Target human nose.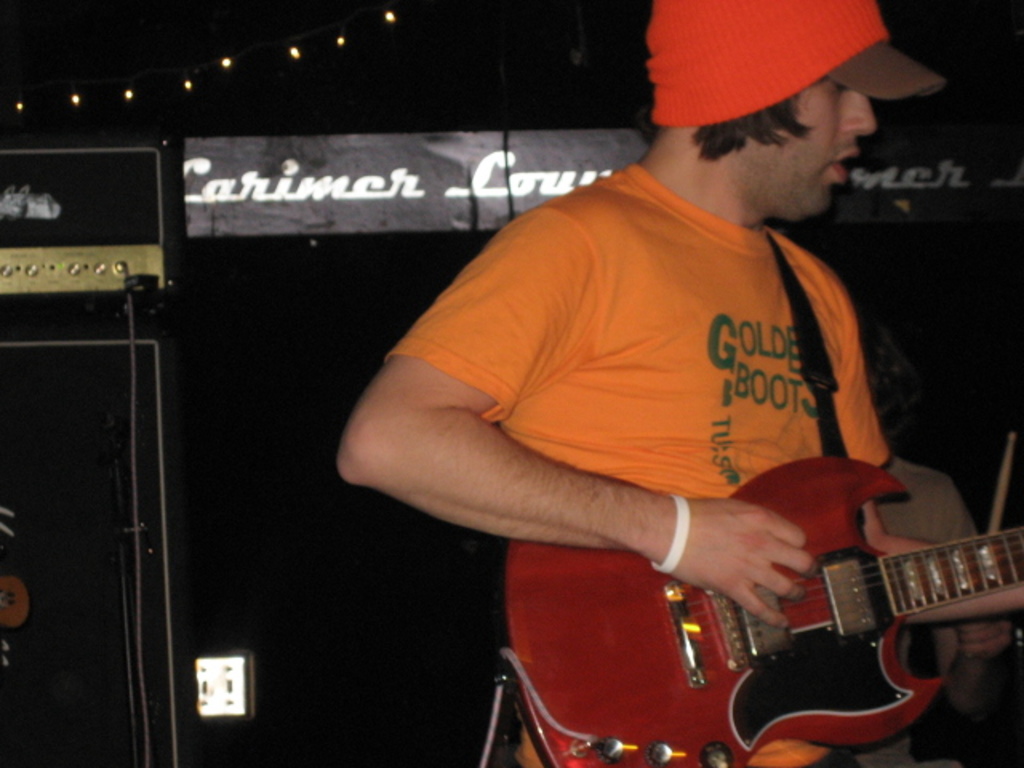
Target region: (842,90,877,136).
